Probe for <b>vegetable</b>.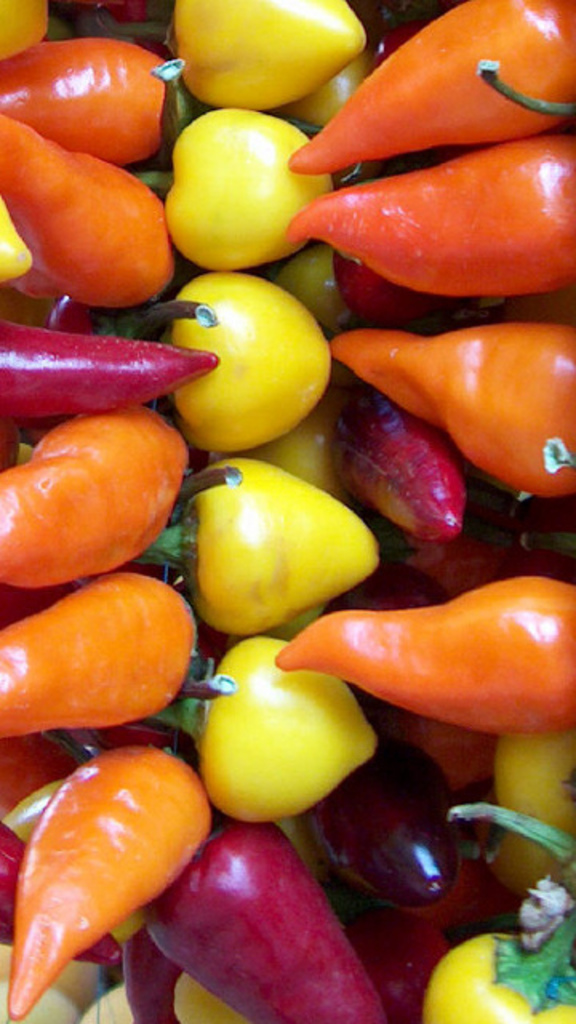
Probe result: locate(322, 373, 461, 533).
